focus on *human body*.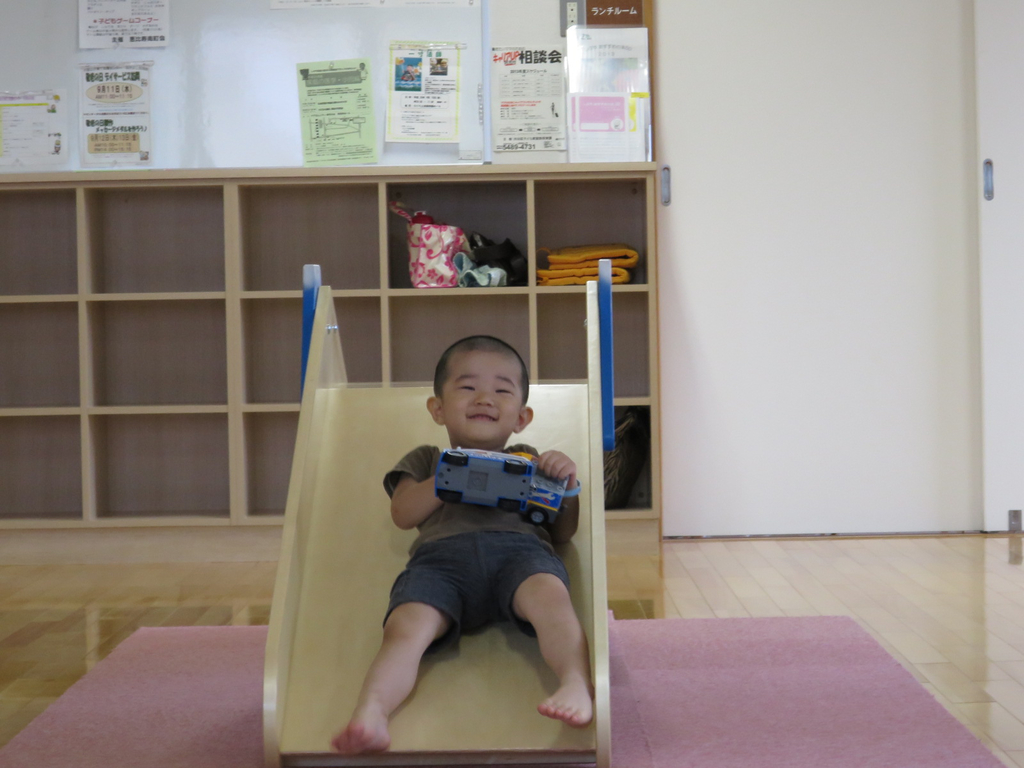
Focused at 333, 314, 599, 750.
